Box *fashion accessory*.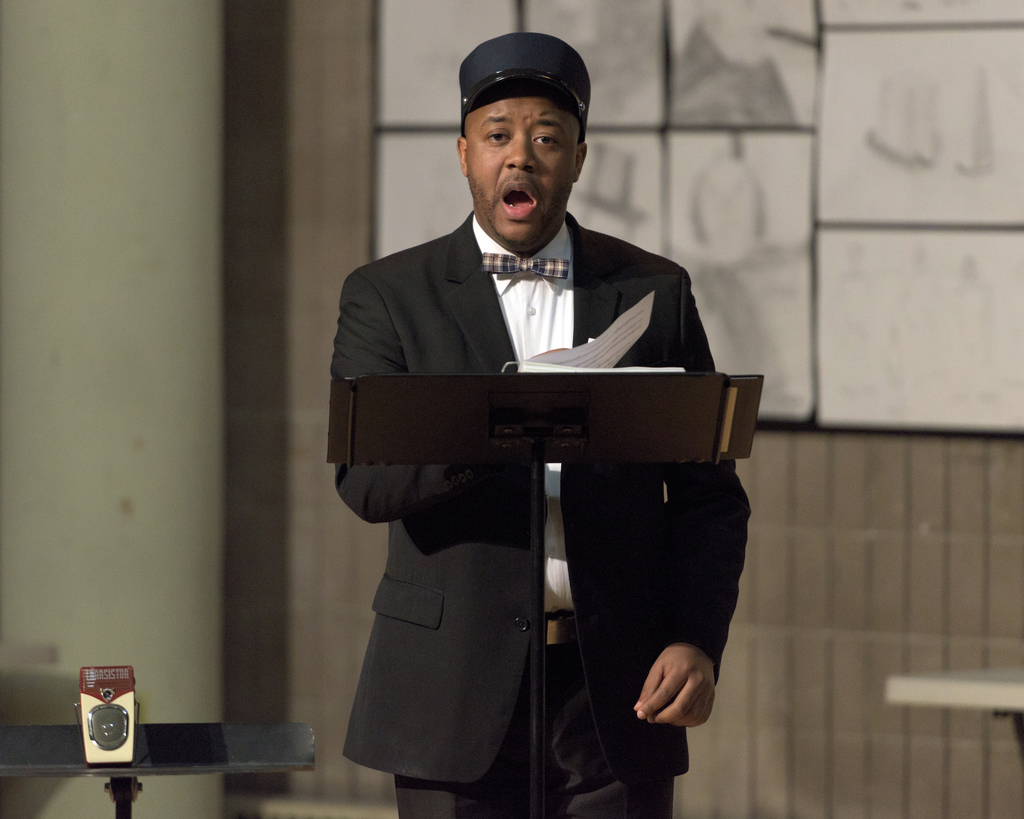
<bbox>477, 250, 572, 282</bbox>.
